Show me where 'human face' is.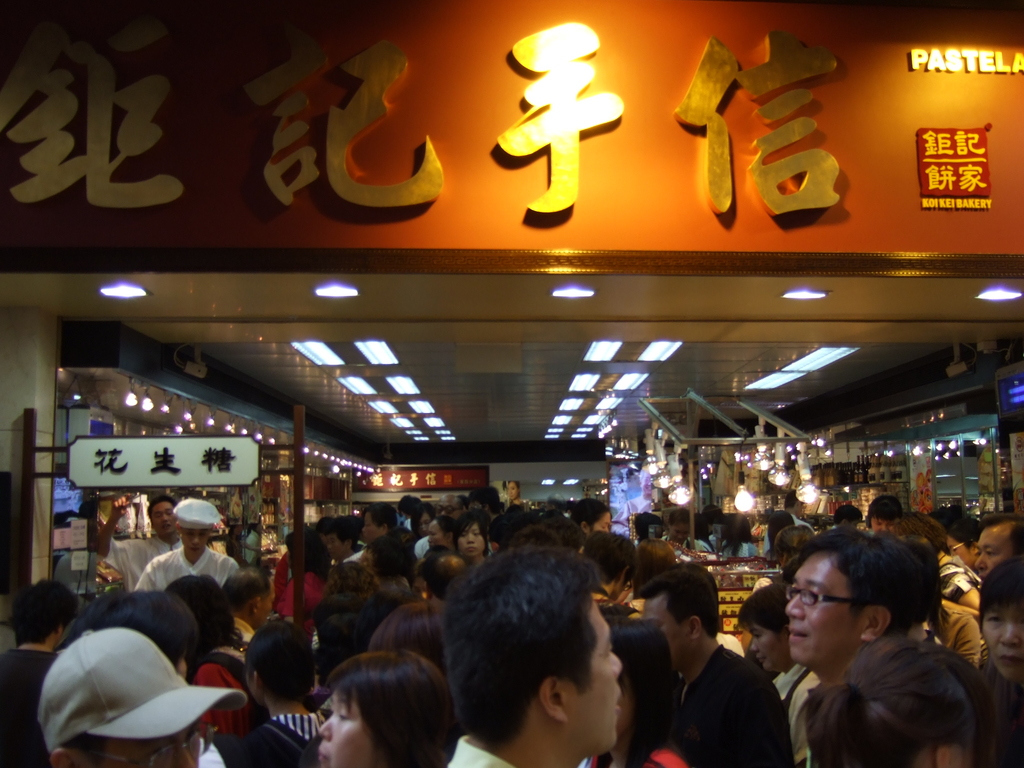
'human face' is at 95/712/205/767.
